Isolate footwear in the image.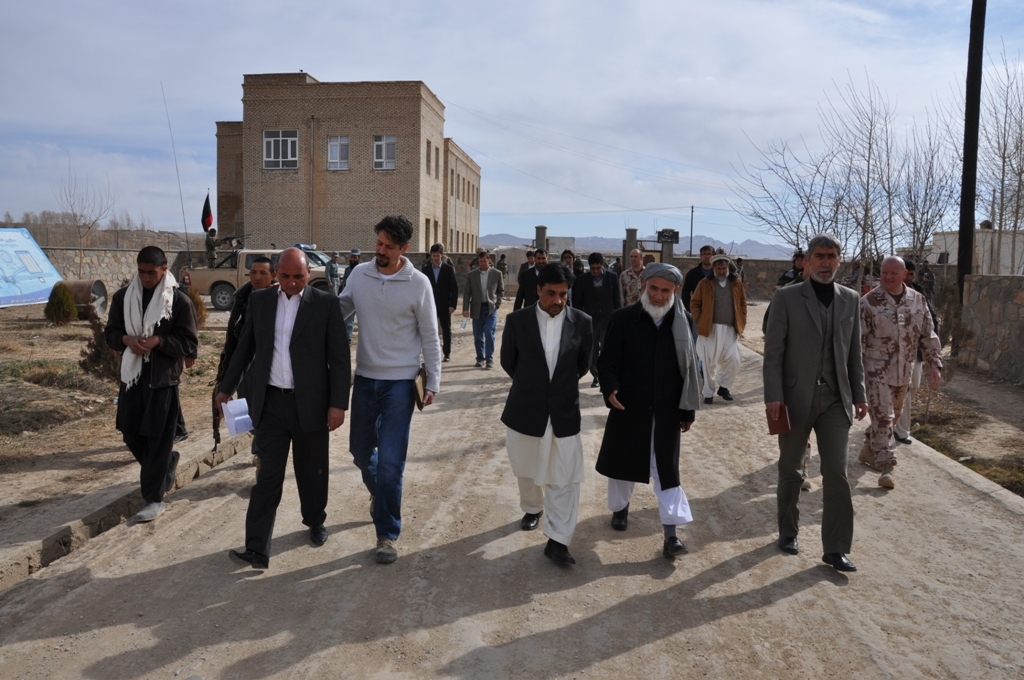
Isolated region: <region>610, 499, 631, 531</region>.
